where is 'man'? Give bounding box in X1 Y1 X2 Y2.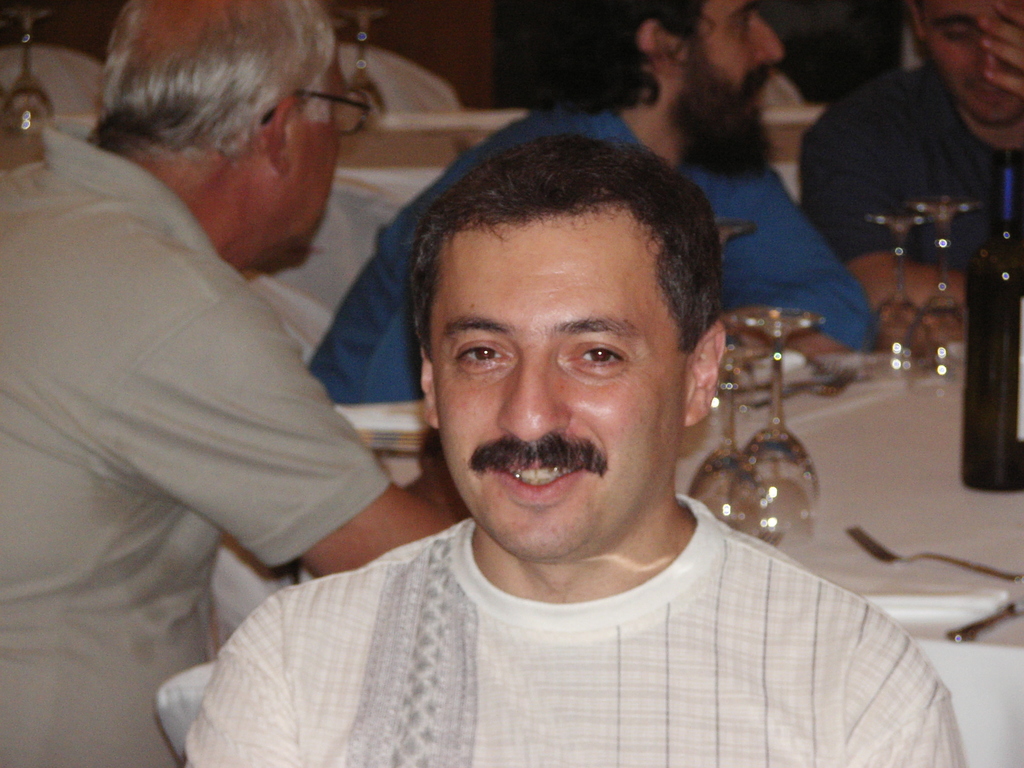
161 113 991 743.
